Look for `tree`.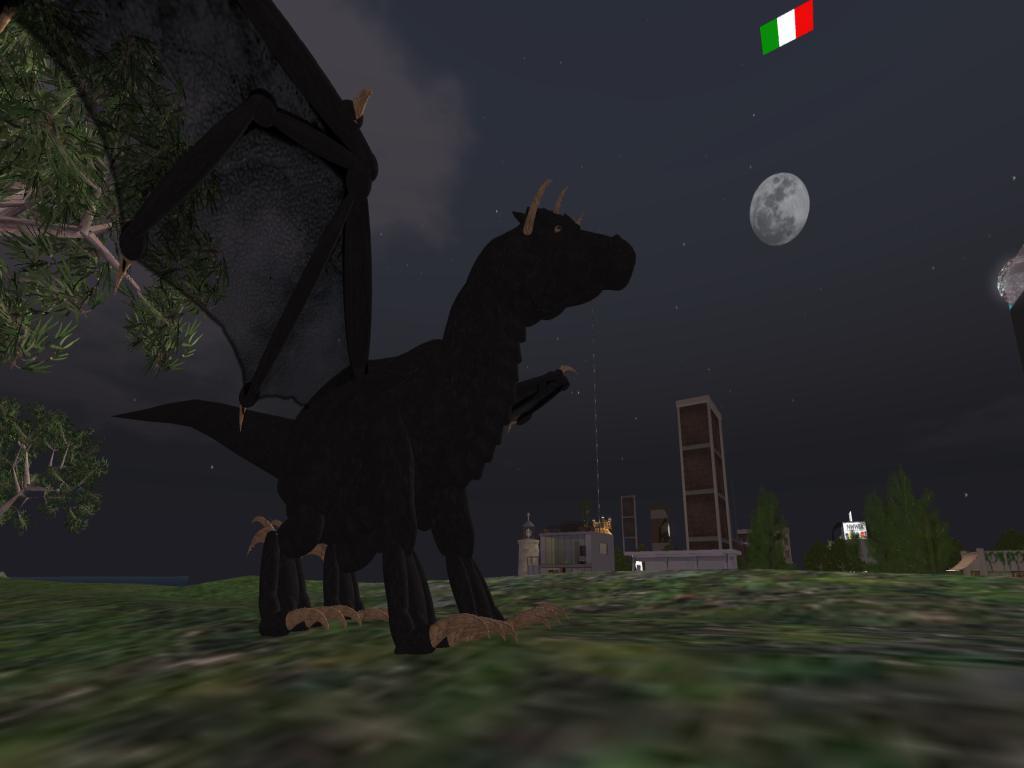
Found: locate(0, 0, 241, 581).
